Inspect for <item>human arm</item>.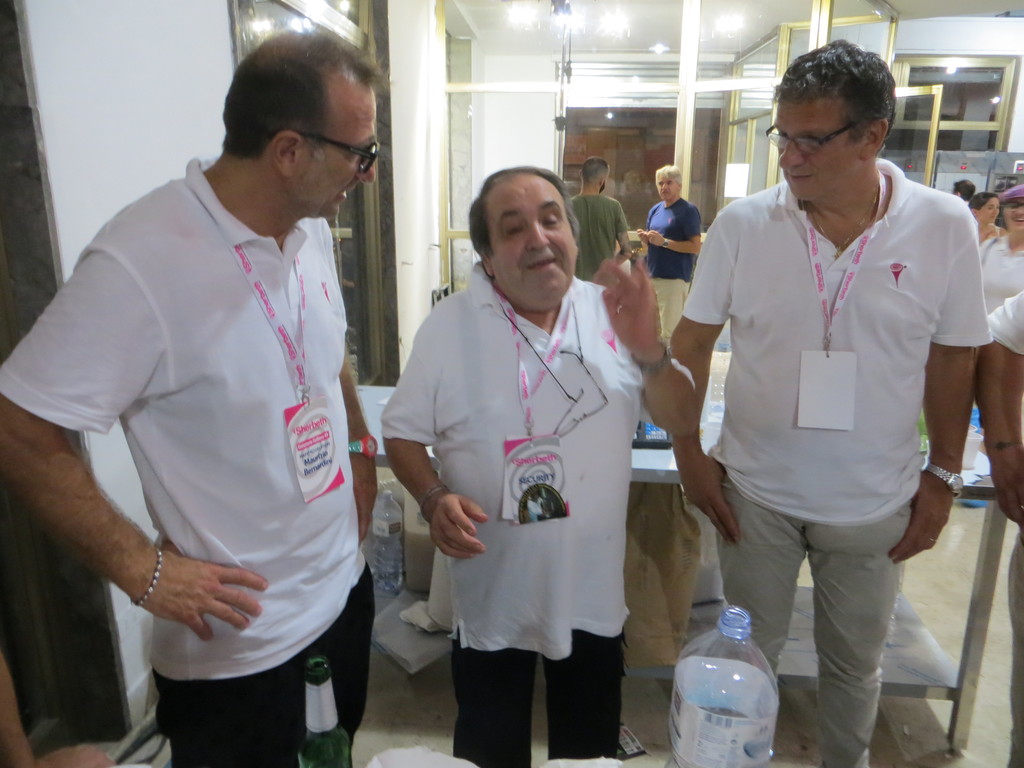
Inspection: detection(976, 289, 1023, 532).
